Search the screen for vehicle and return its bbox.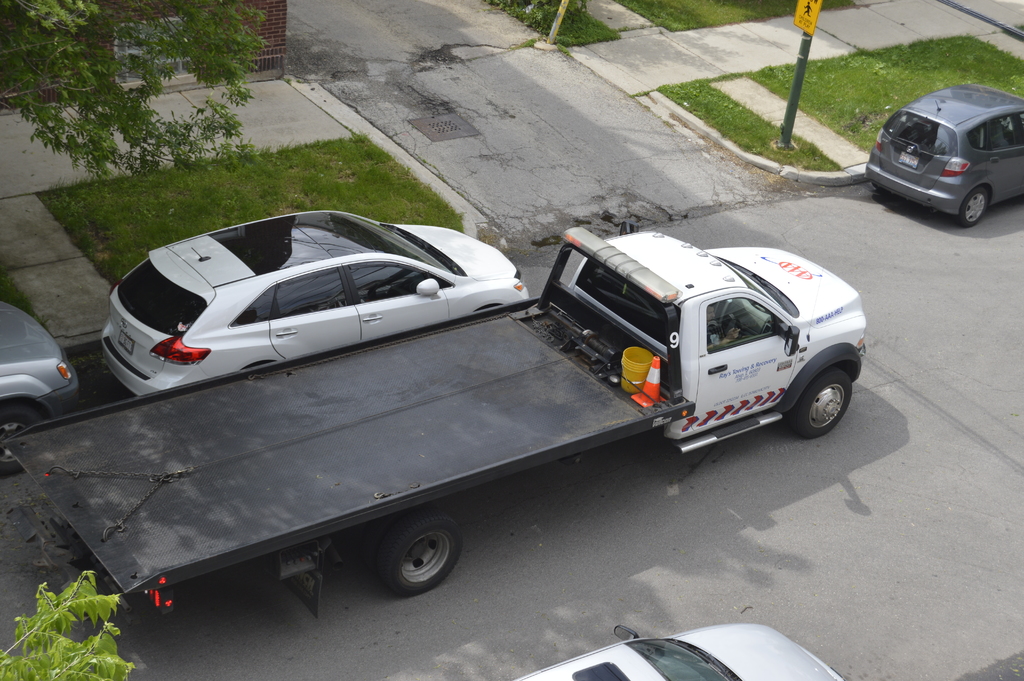
Found: select_region(515, 623, 845, 680).
